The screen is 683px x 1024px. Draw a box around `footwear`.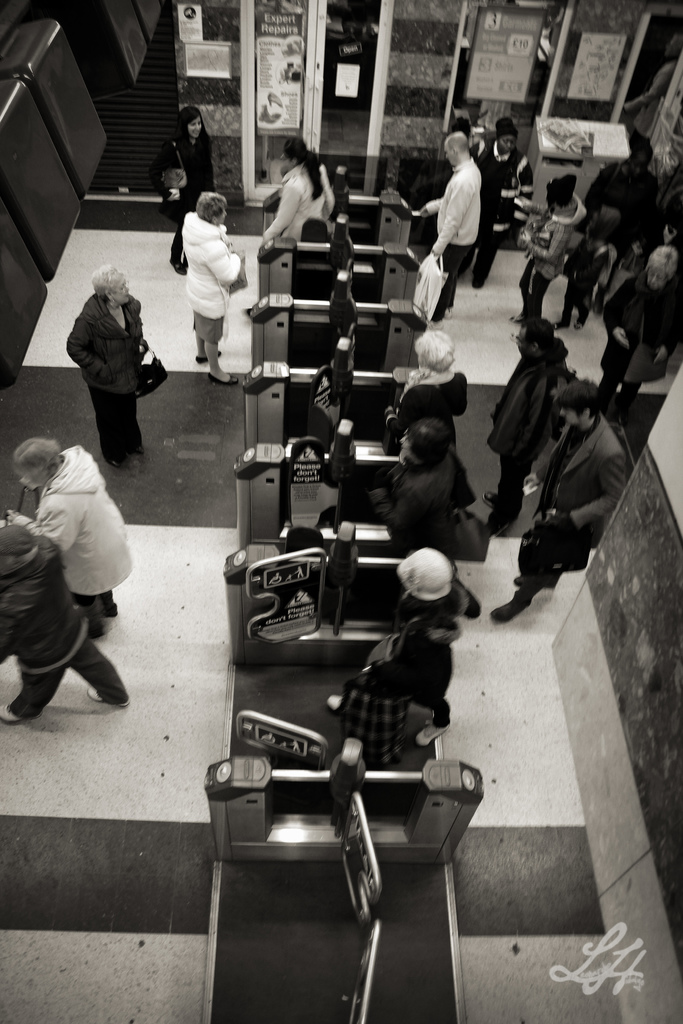
rect(83, 687, 129, 707).
